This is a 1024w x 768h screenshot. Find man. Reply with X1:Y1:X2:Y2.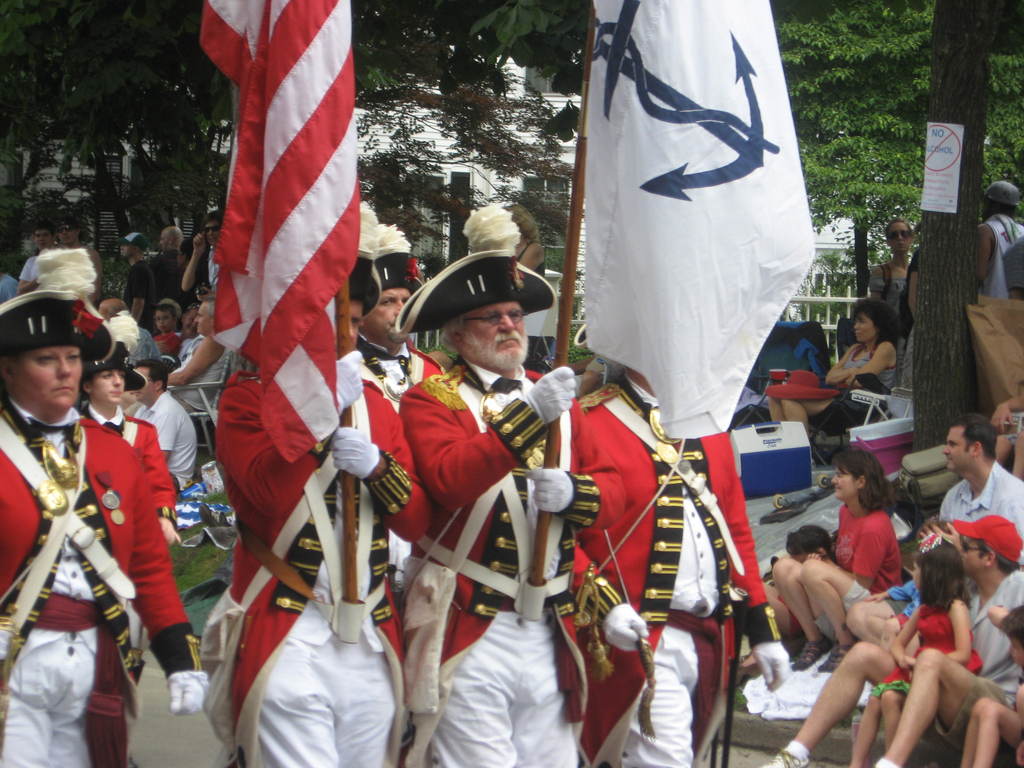
129:358:198:492.
